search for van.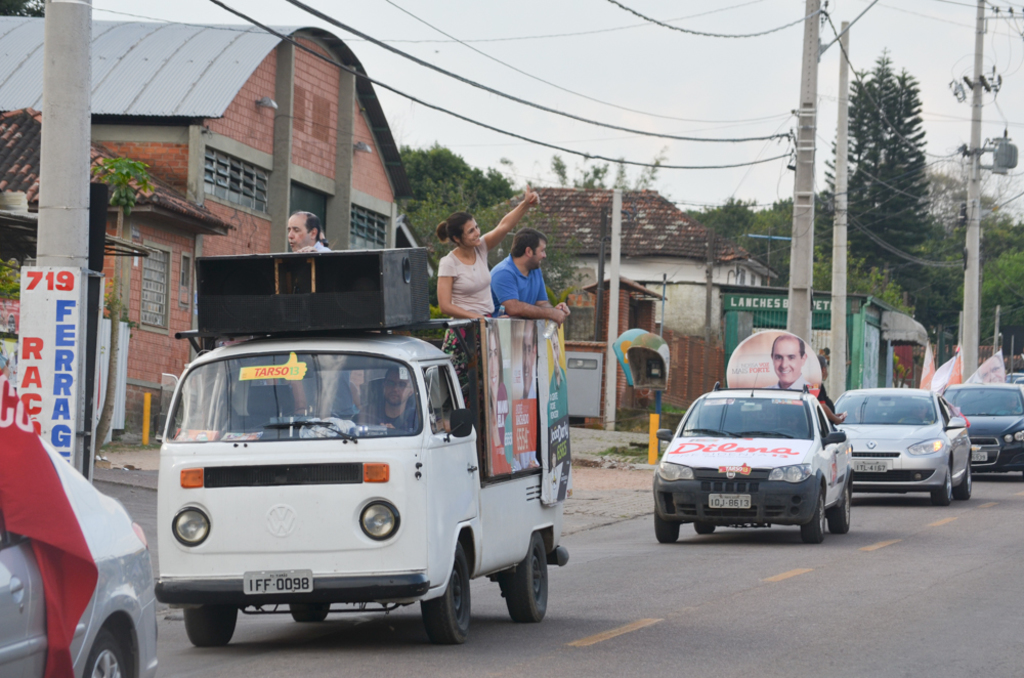
Found at [159,249,571,645].
